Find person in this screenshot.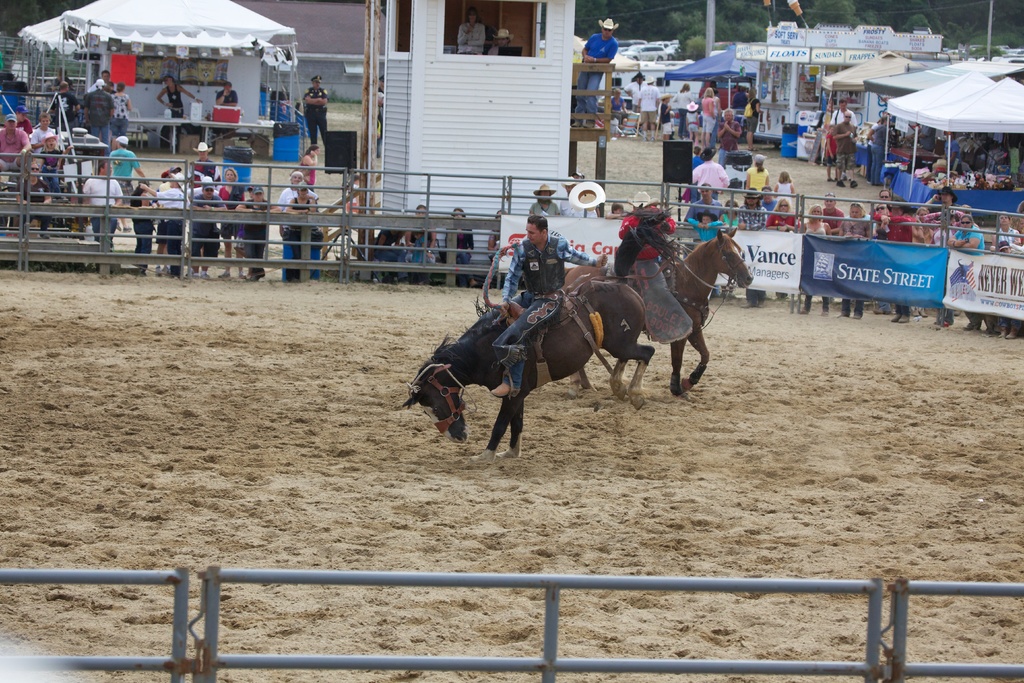
The bounding box for person is [x1=623, y1=74, x2=647, y2=113].
